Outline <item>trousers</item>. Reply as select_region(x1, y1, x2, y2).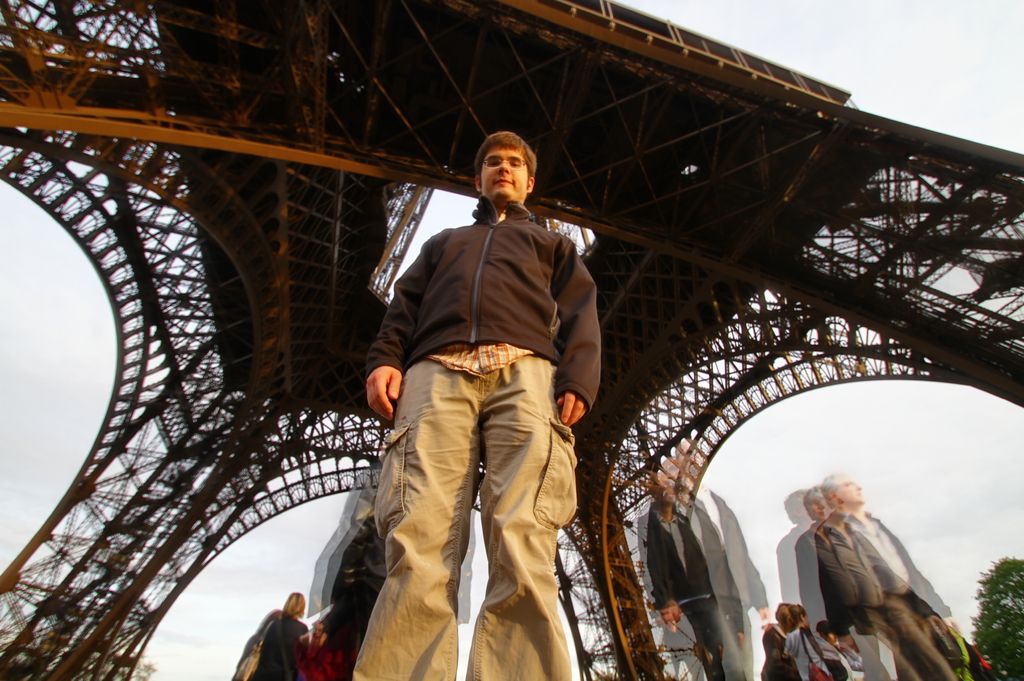
select_region(344, 353, 588, 680).
